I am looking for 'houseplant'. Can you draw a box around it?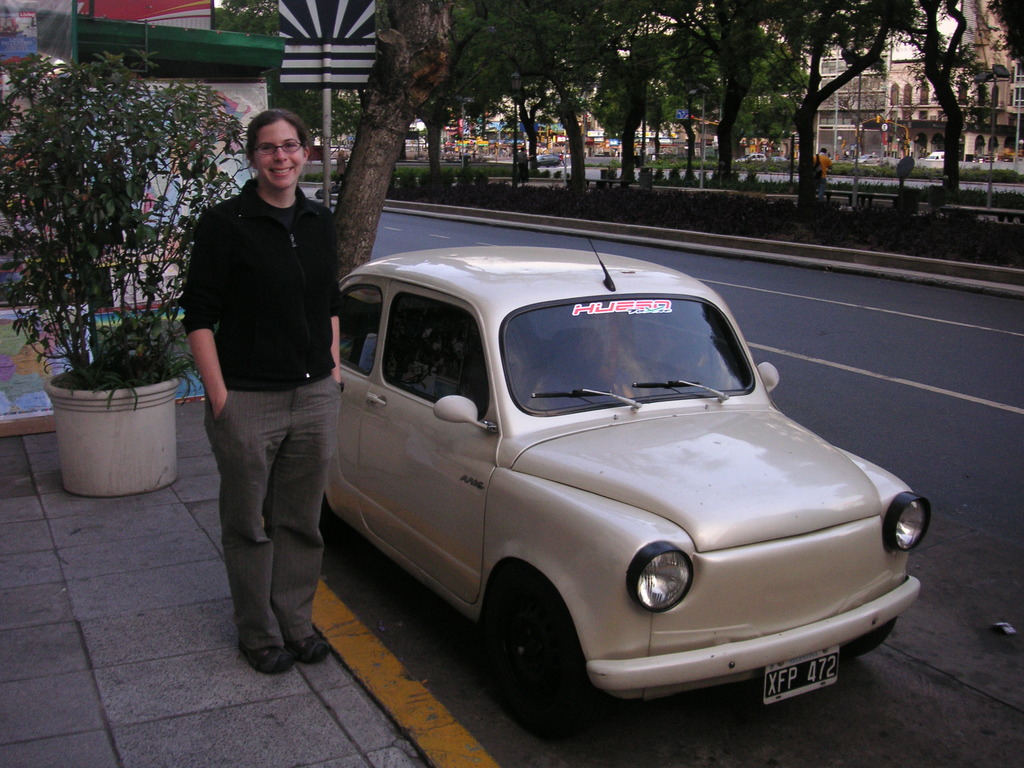
Sure, the bounding box is x1=0, y1=42, x2=251, y2=502.
